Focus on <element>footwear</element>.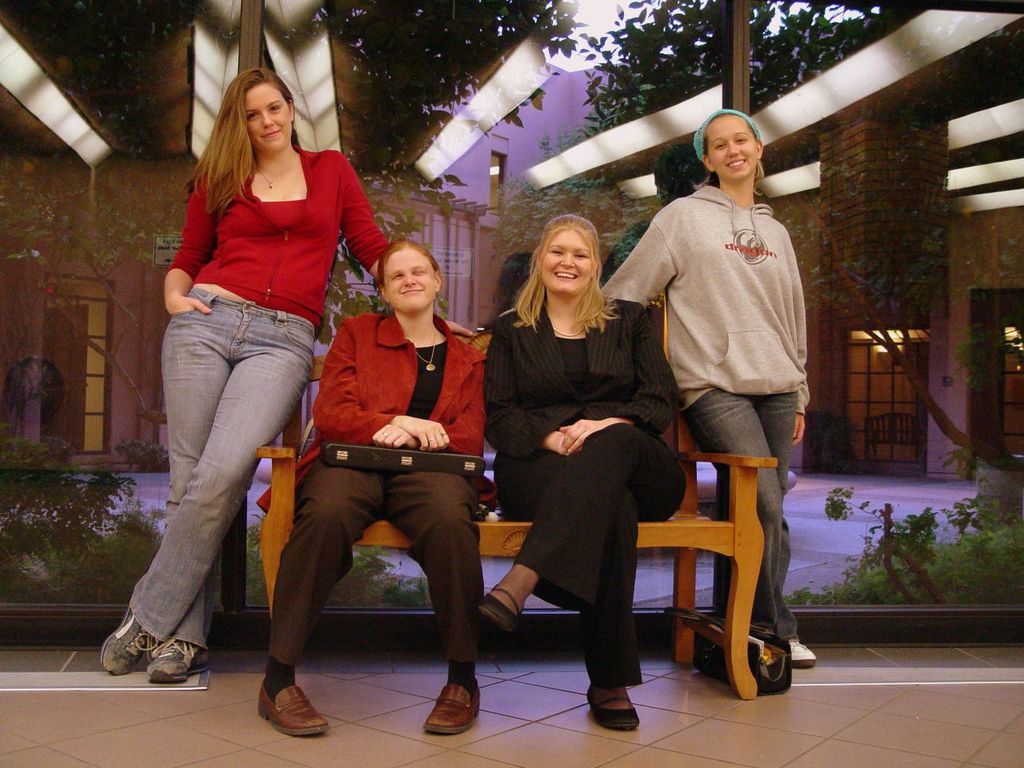
Focused at pyautogui.locateOnScreen(789, 638, 818, 670).
